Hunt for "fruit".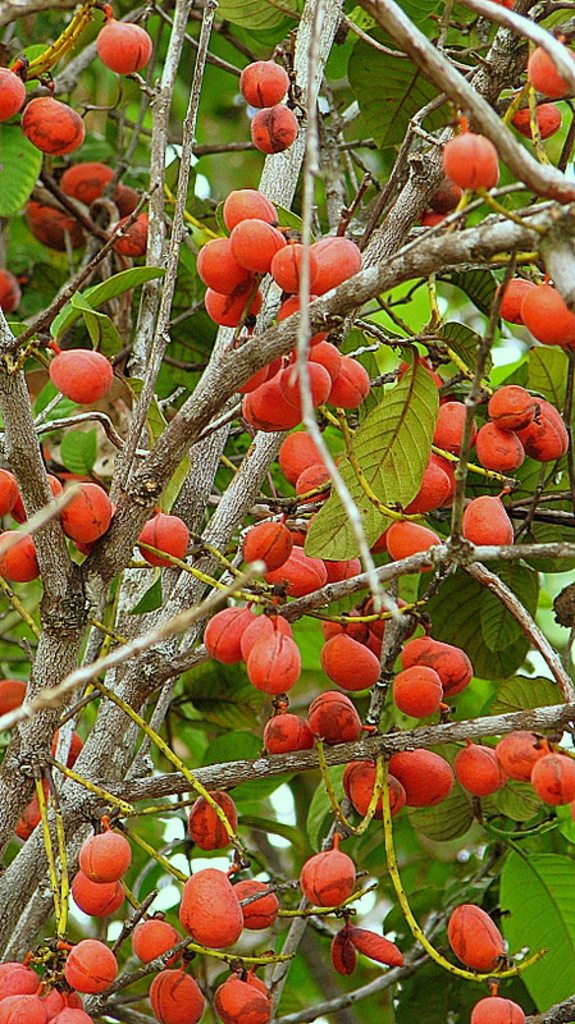
Hunted down at x1=19, y1=95, x2=86, y2=150.
